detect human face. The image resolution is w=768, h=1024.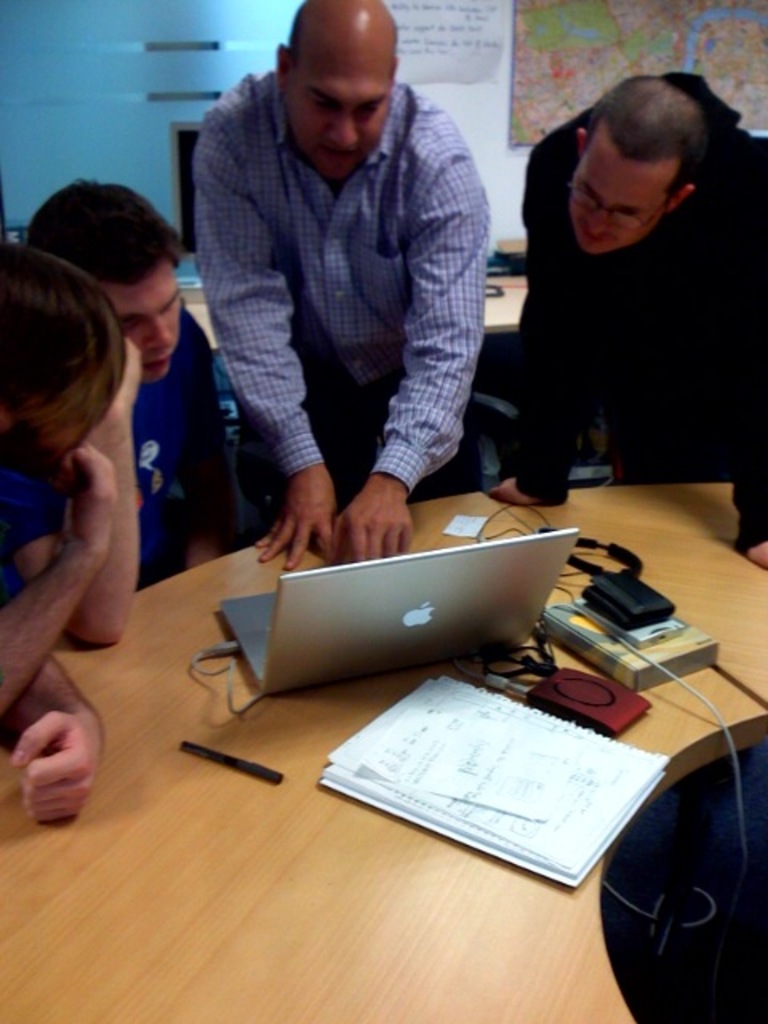
<region>286, 51, 379, 176</region>.
